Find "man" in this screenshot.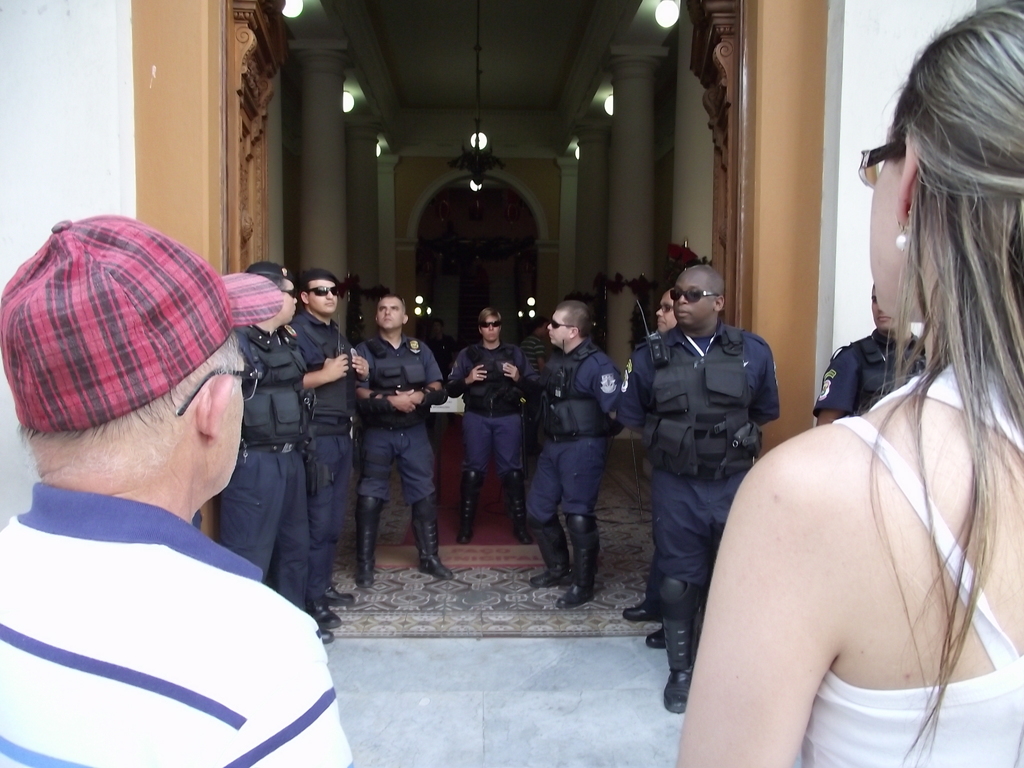
The bounding box for "man" is pyautogui.locateOnScreen(527, 298, 618, 605).
